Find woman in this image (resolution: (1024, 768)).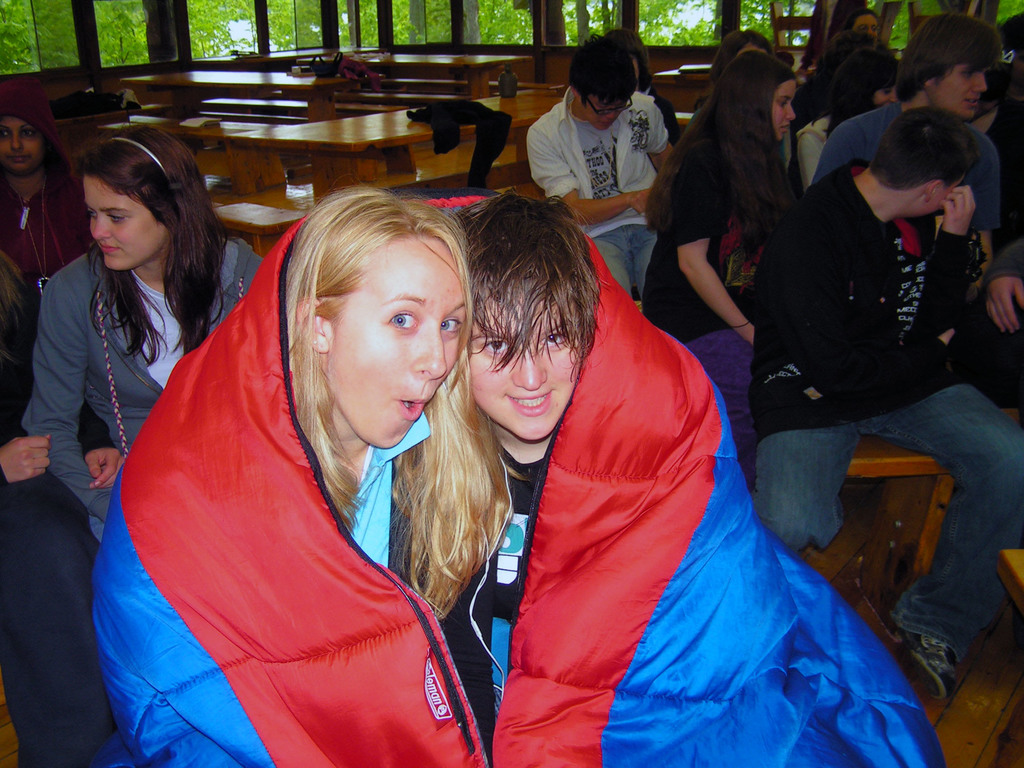
box(0, 69, 93, 321).
